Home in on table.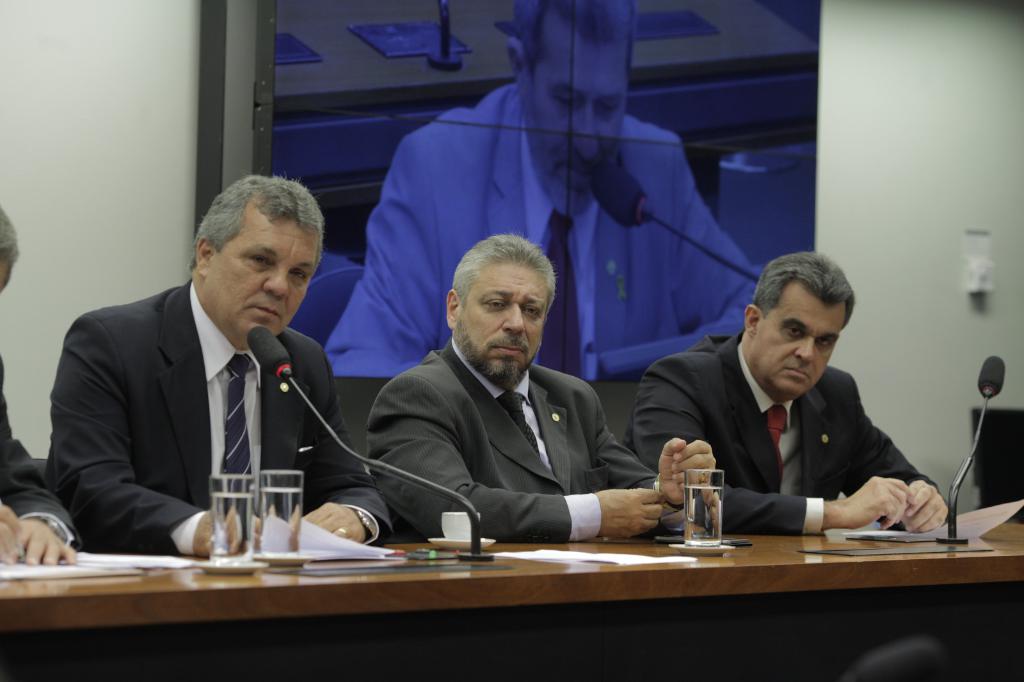
Homed in at x1=31 y1=496 x2=1023 y2=660.
